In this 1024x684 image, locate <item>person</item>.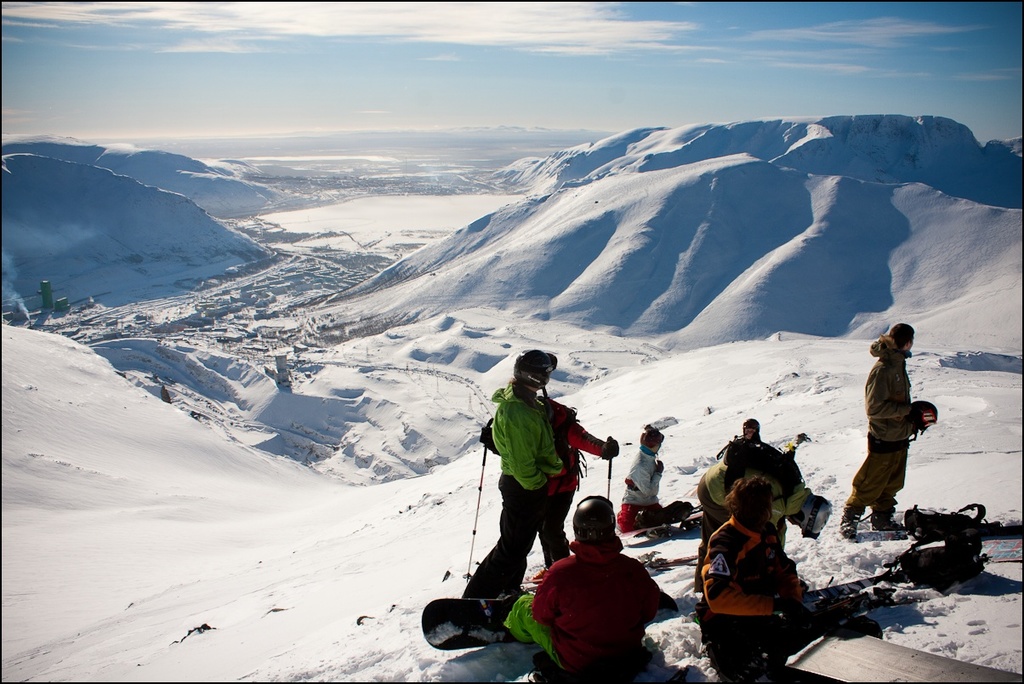
Bounding box: {"left": 696, "top": 470, "right": 882, "bottom": 683}.
